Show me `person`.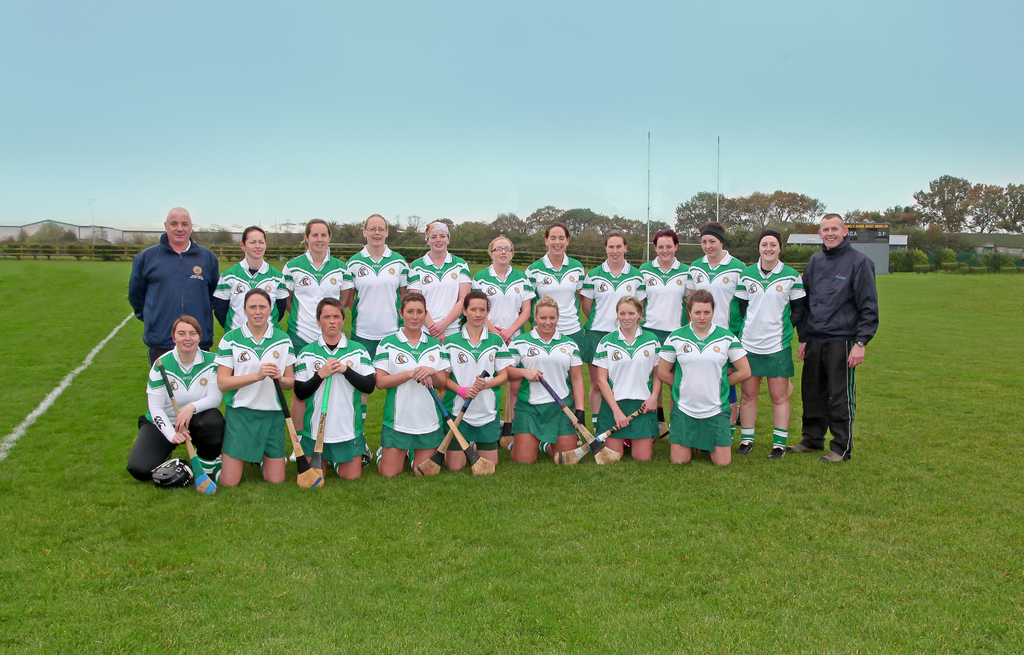
`person` is here: <bbox>207, 223, 290, 331</bbox>.
